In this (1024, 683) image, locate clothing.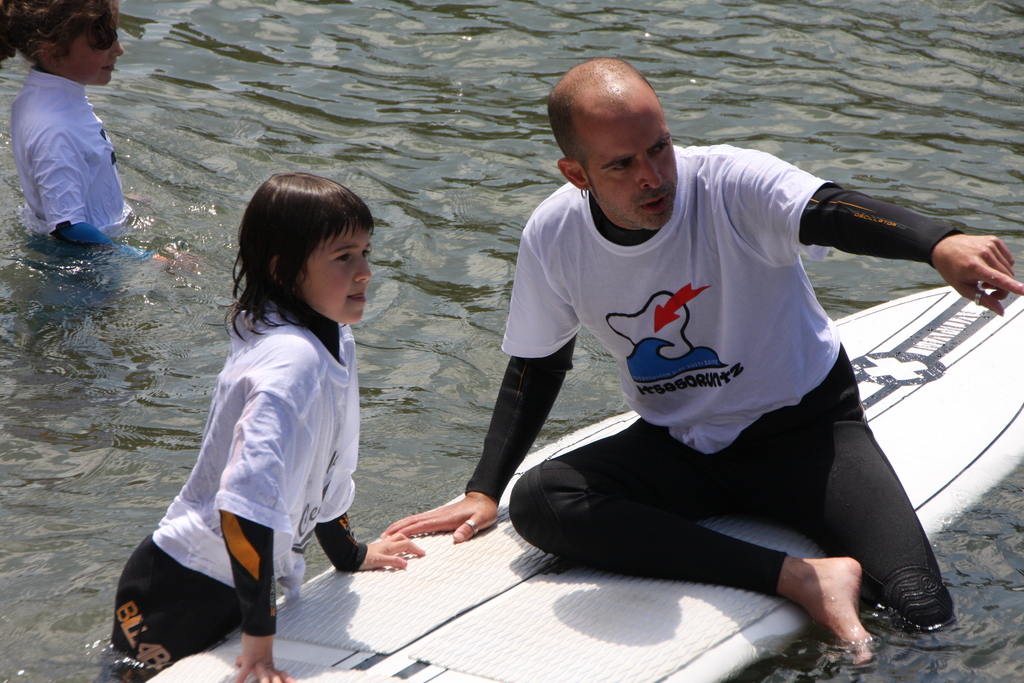
Bounding box: l=486, t=156, r=967, b=604.
